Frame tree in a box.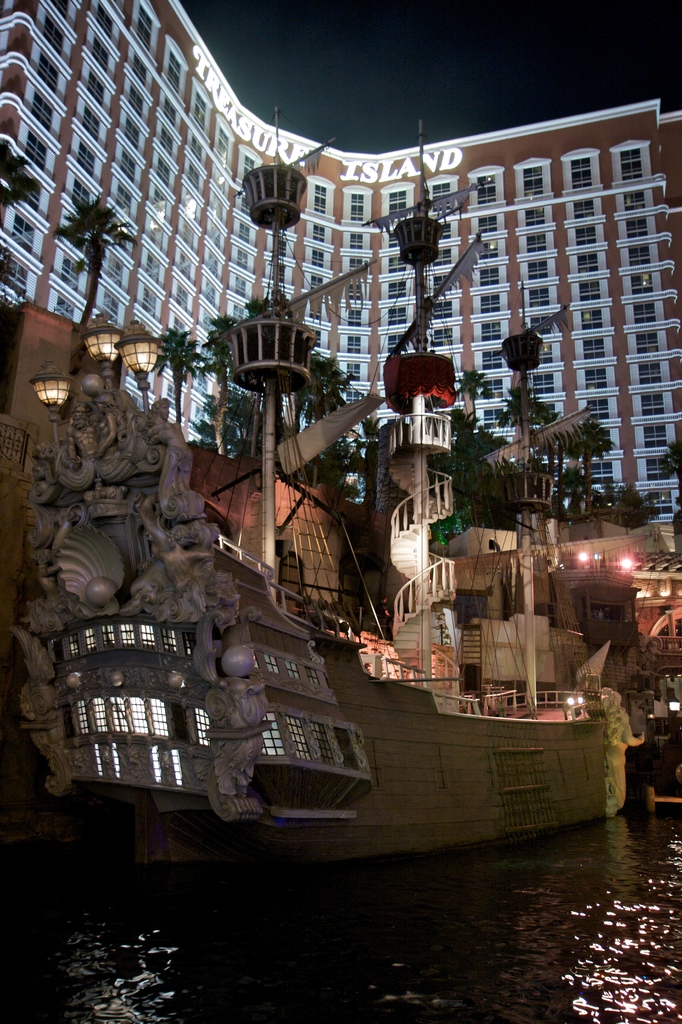
199/312/236/393.
